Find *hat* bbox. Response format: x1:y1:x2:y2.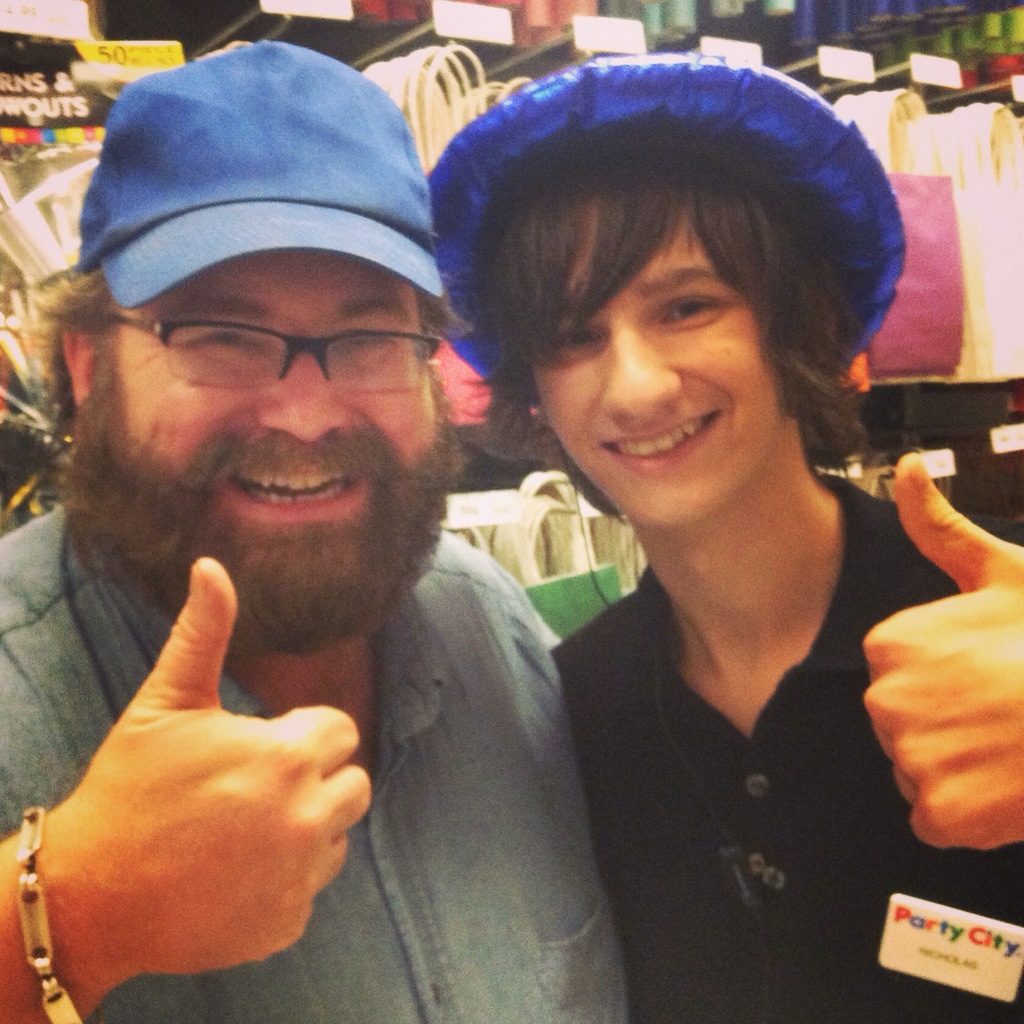
420:53:908:410.
